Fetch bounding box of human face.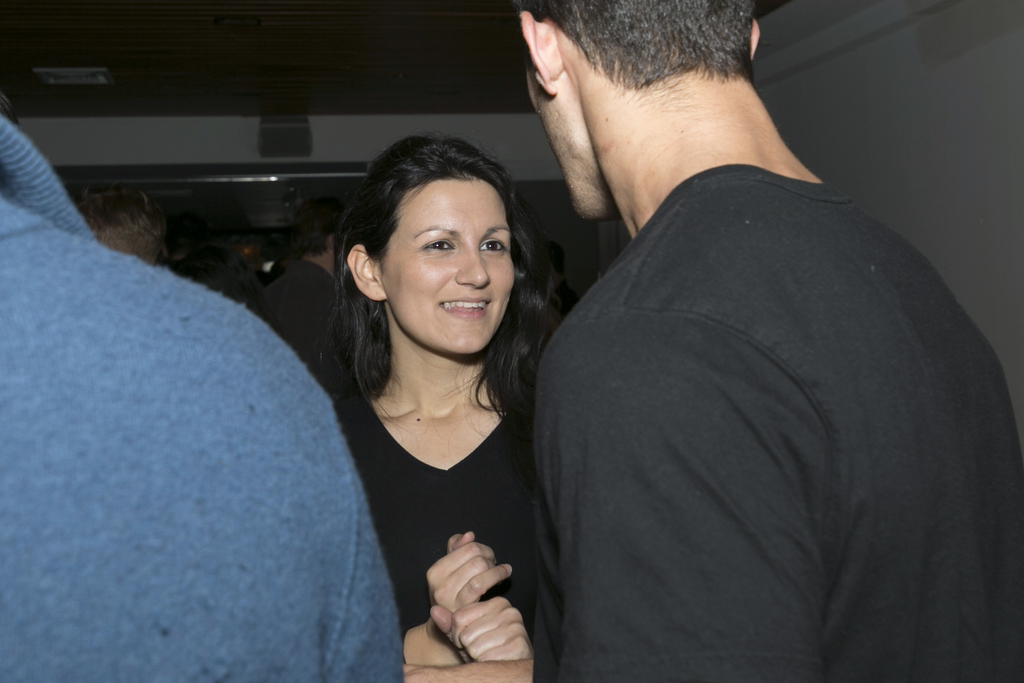
Bbox: 378,183,510,361.
